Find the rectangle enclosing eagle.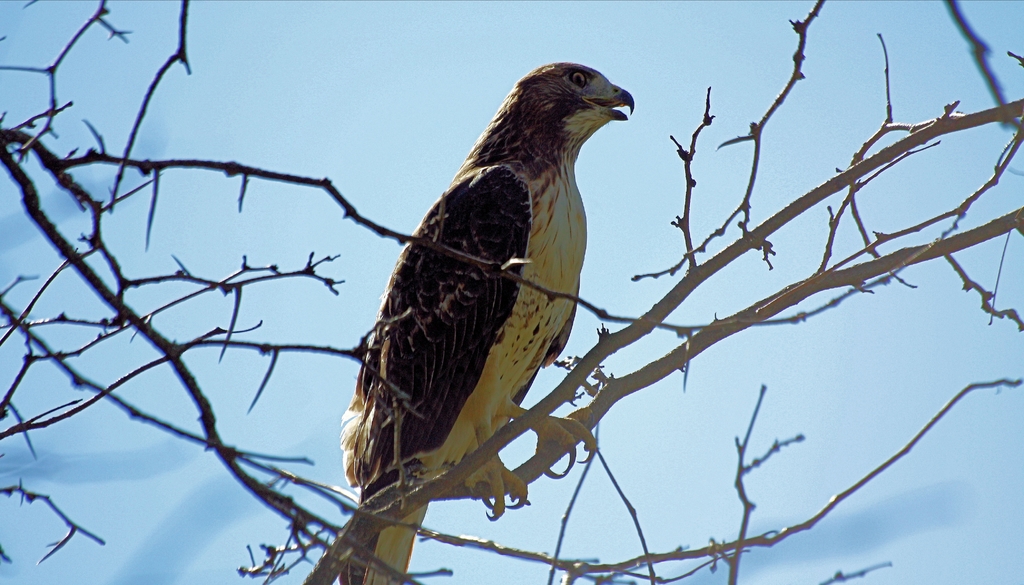
box(325, 59, 636, 584).
